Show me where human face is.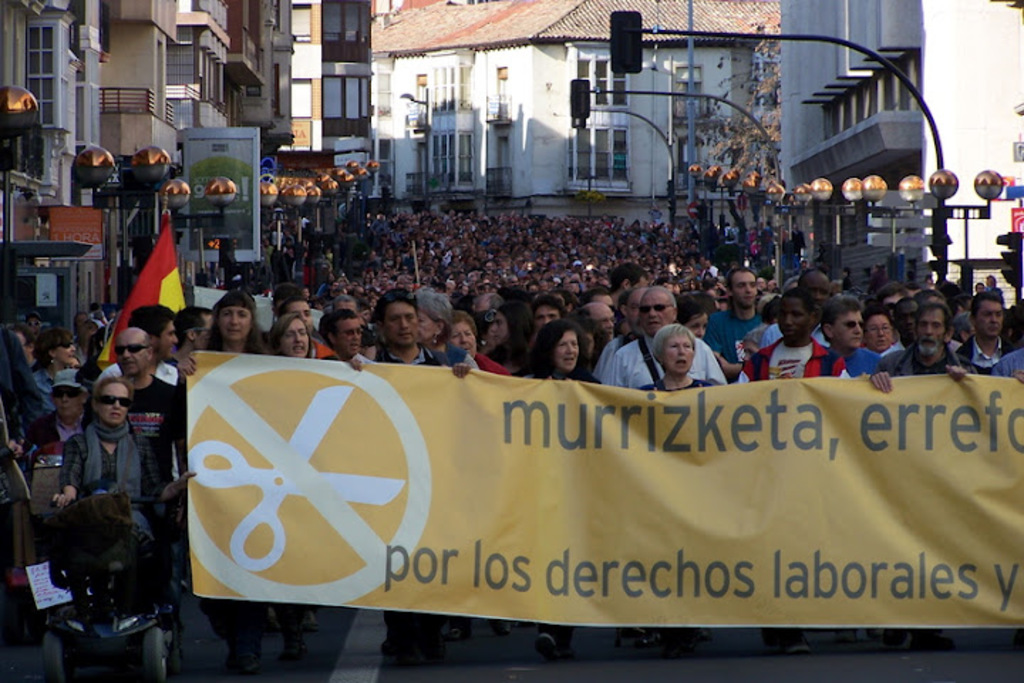
human face is at <box>626,295,643,330</box>.
